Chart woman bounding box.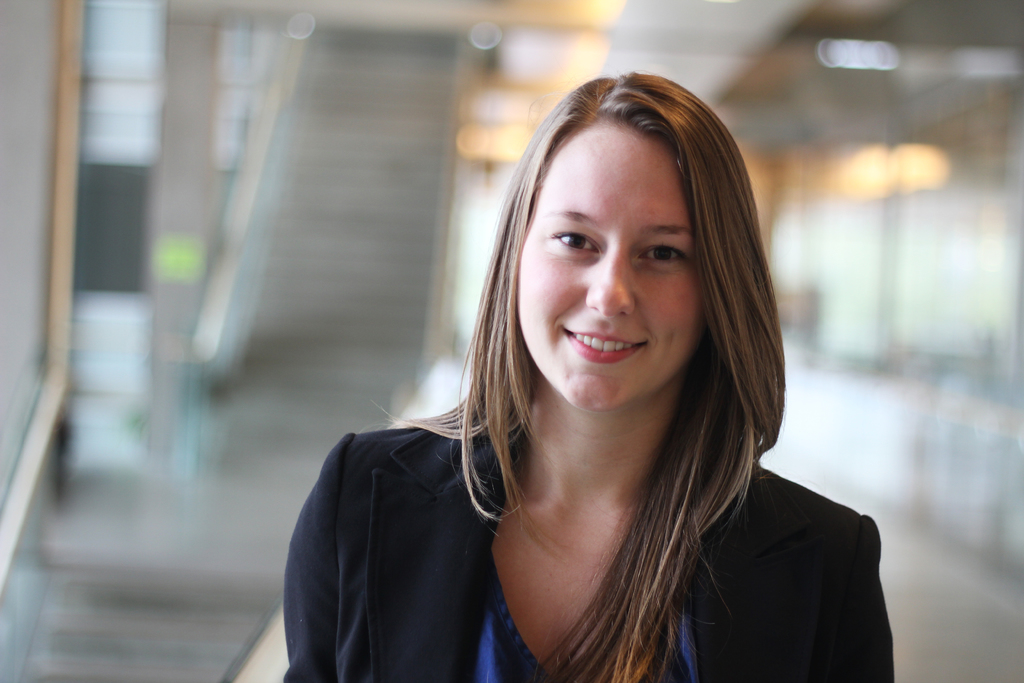
Charted: locate(291, 56, 867, 675).
